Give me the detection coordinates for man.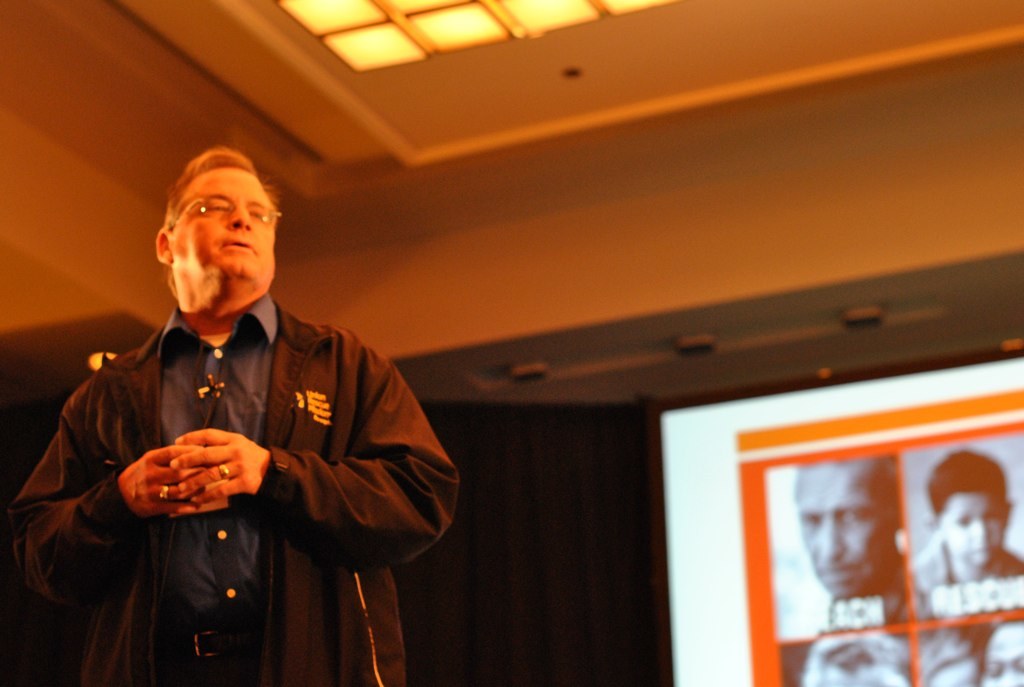
locate(757, 444, 916, 639).
